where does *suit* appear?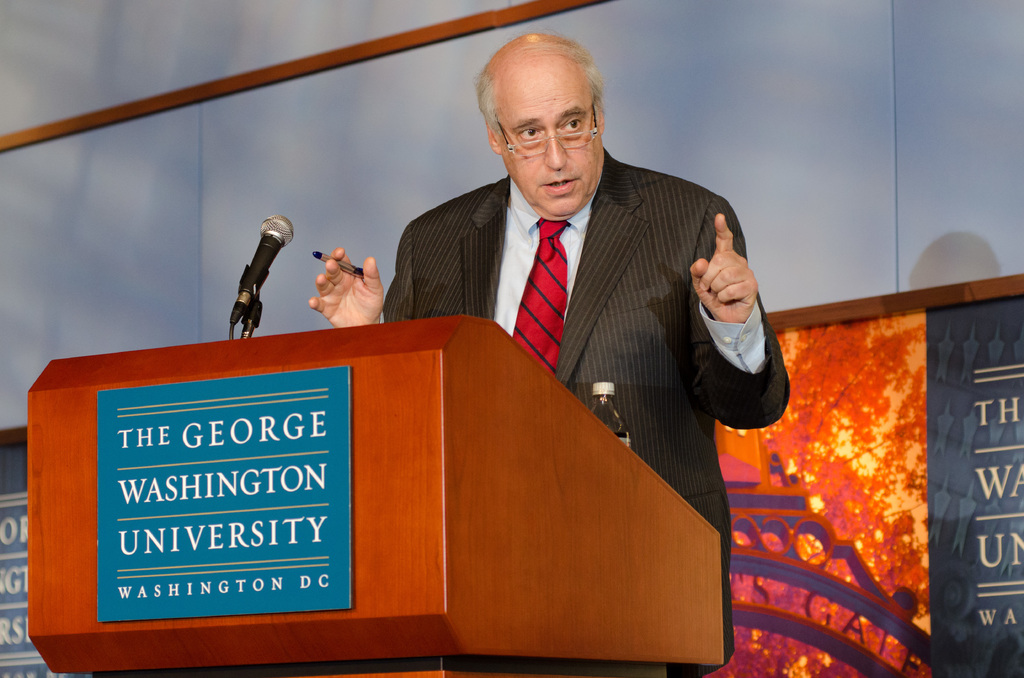
Appears at box=[381, 152, 792, 677].
